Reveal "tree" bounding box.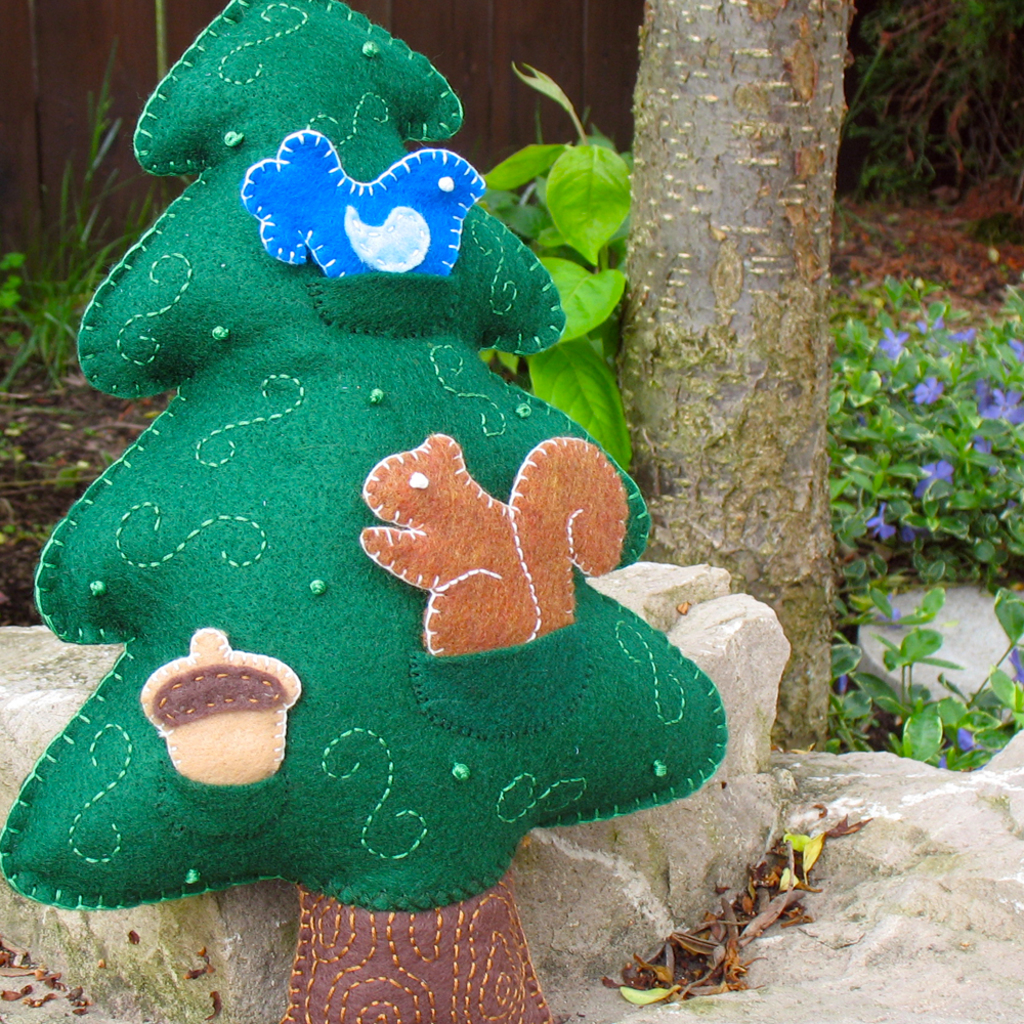
Revealed: 617:0:859:741.
